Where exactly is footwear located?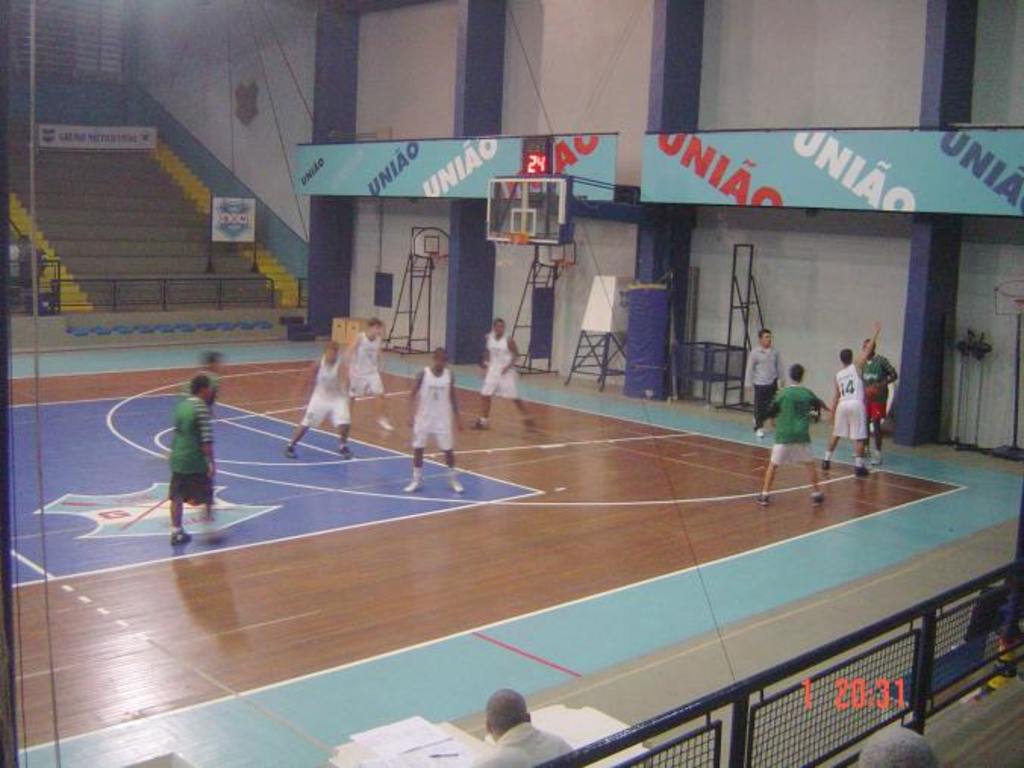
Its bounding box is <bbox>857, 473, 871, 482</bbox>.
